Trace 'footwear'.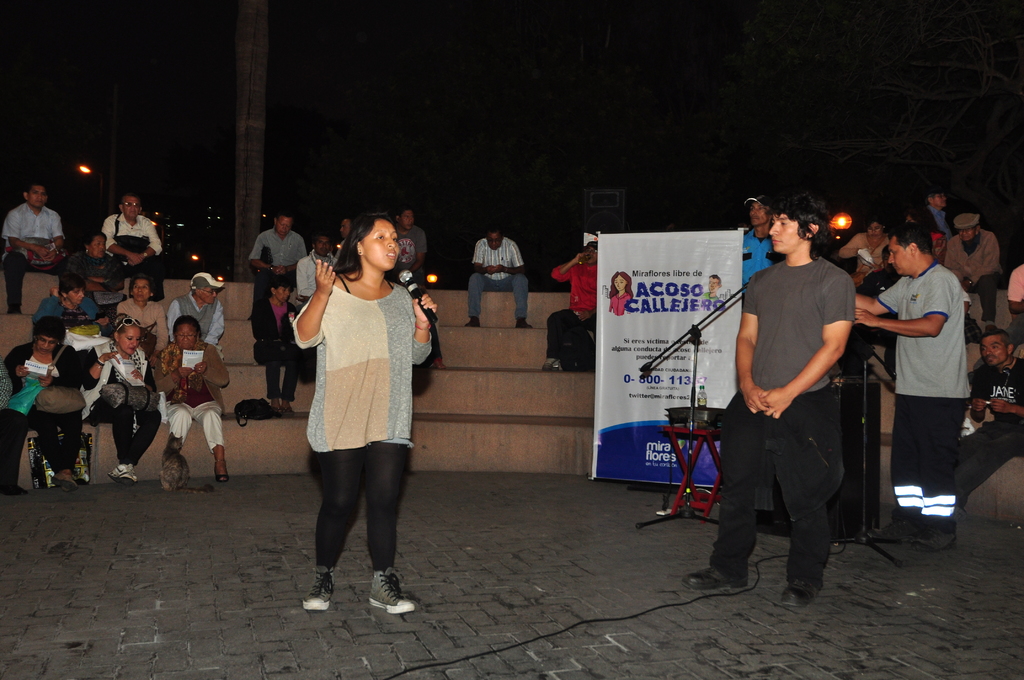
Traced to [779, 585, 822, 610].
